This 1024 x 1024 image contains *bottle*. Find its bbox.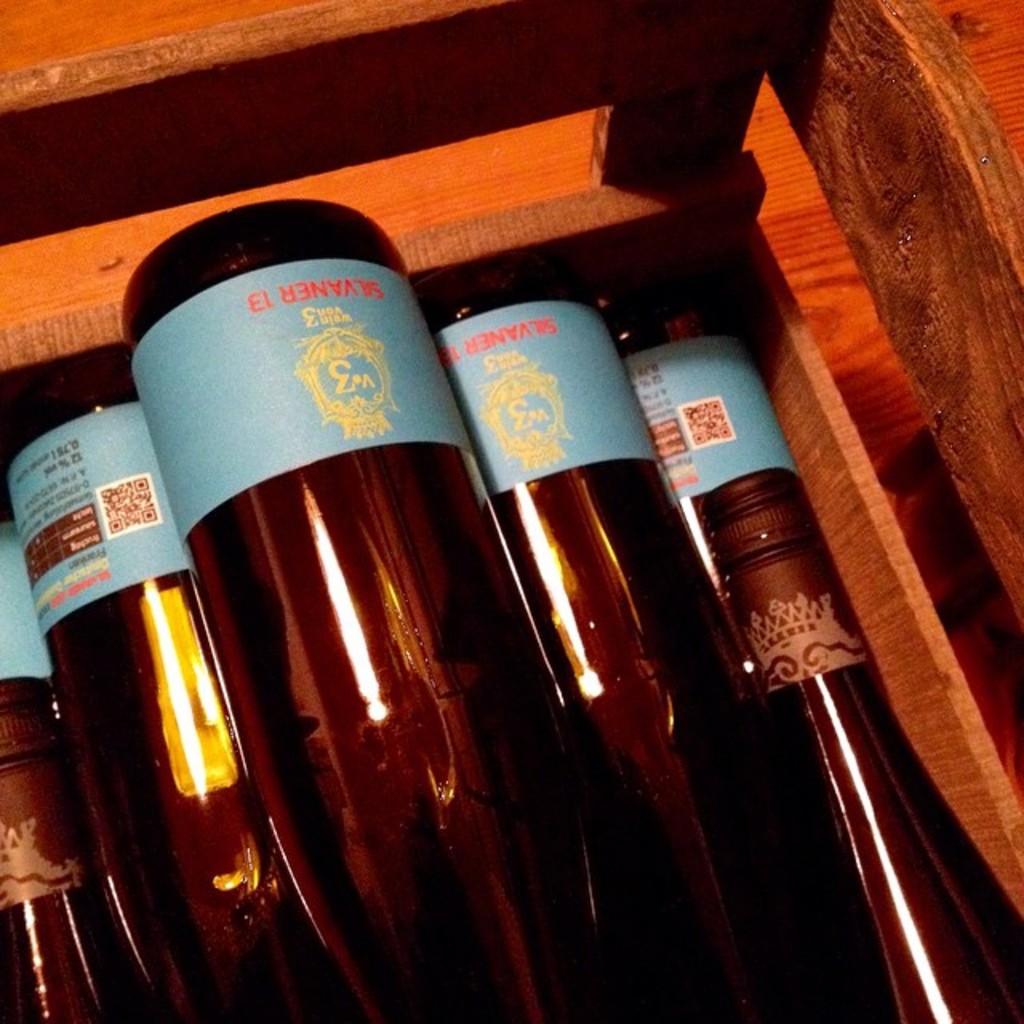
pyautogui.locateOnScreen(0, 514, 163, 1022).
